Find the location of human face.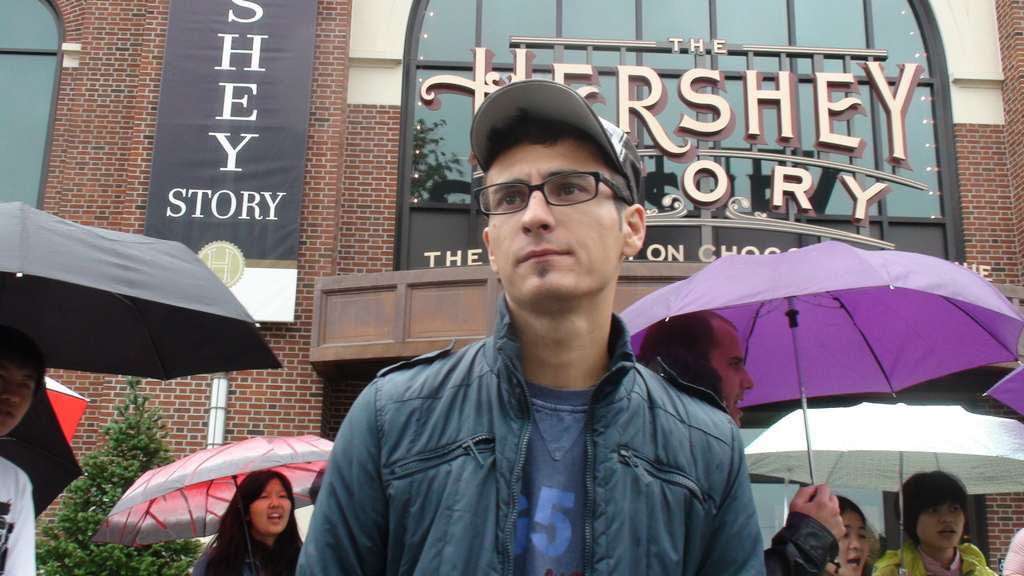
Location: (x1=0, y1=362, x2=33, y2=440).
